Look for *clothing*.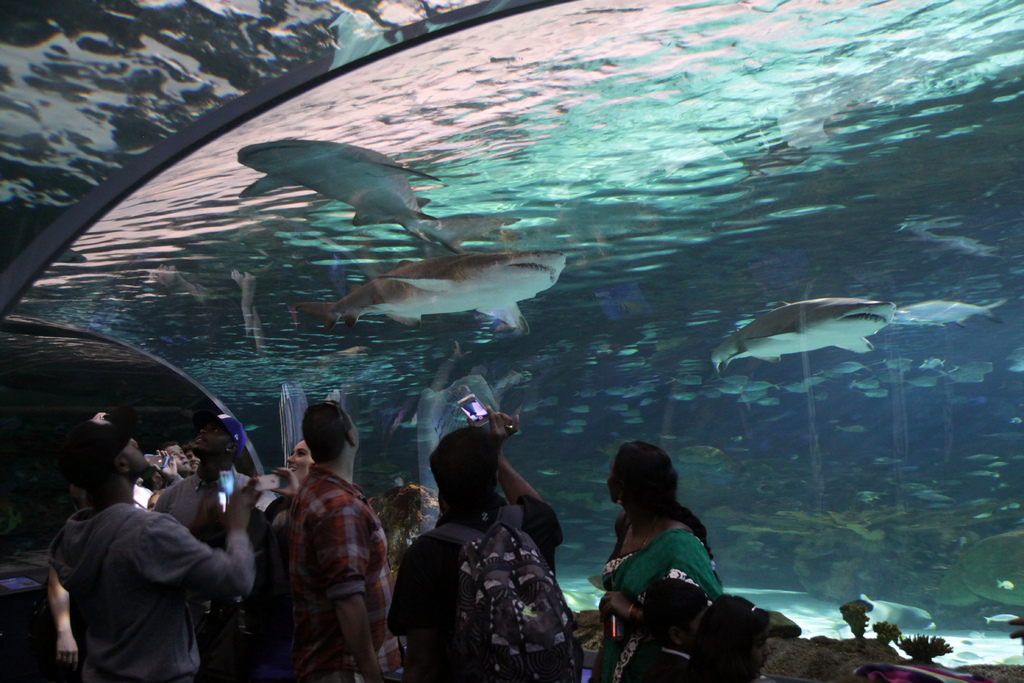
Found: 257 439 386 673.
